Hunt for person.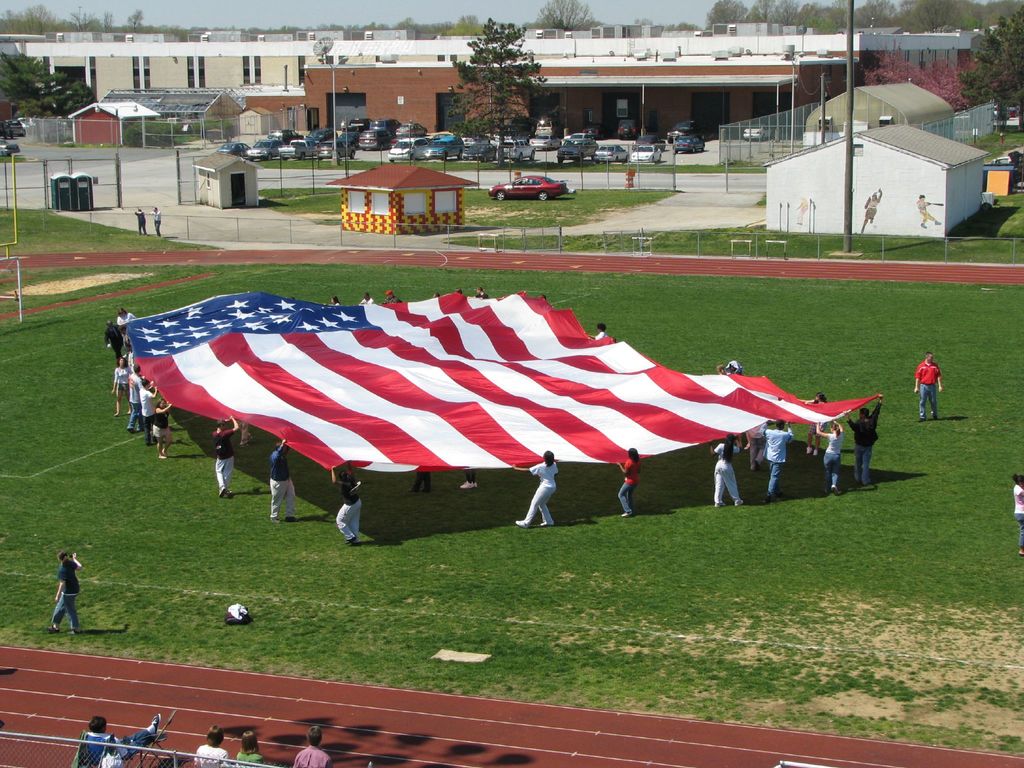
Hunted down at select_region(614, 446, 652, 515).
